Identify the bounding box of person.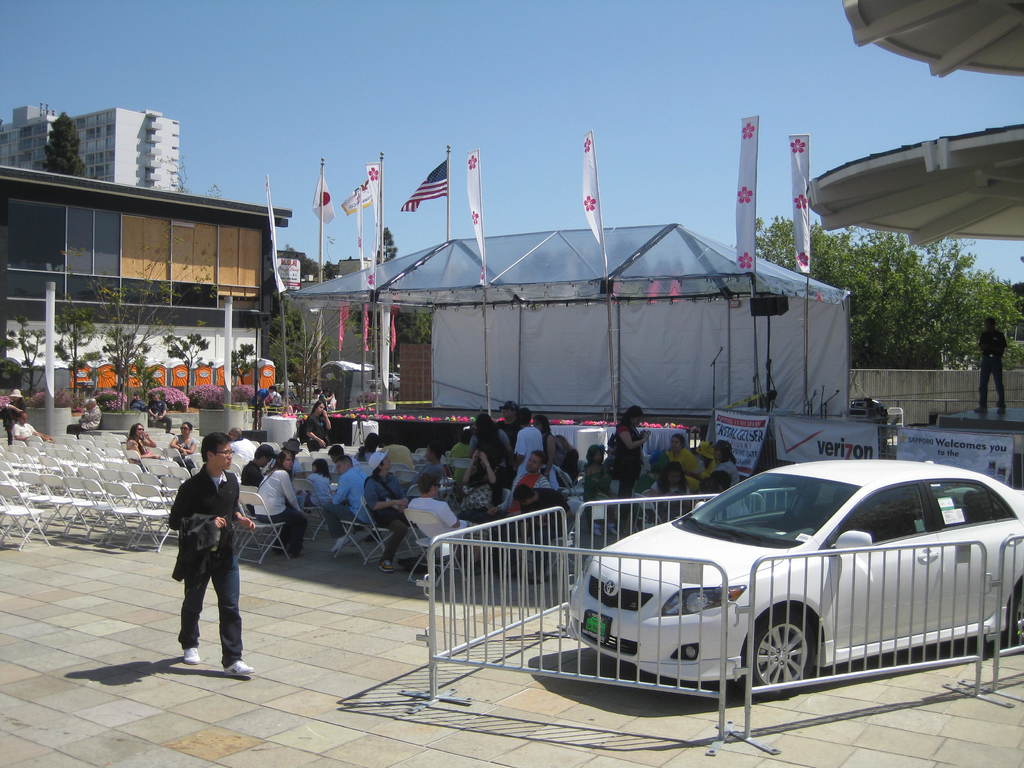
[left=710, top=439, right=740, bottom=485].
